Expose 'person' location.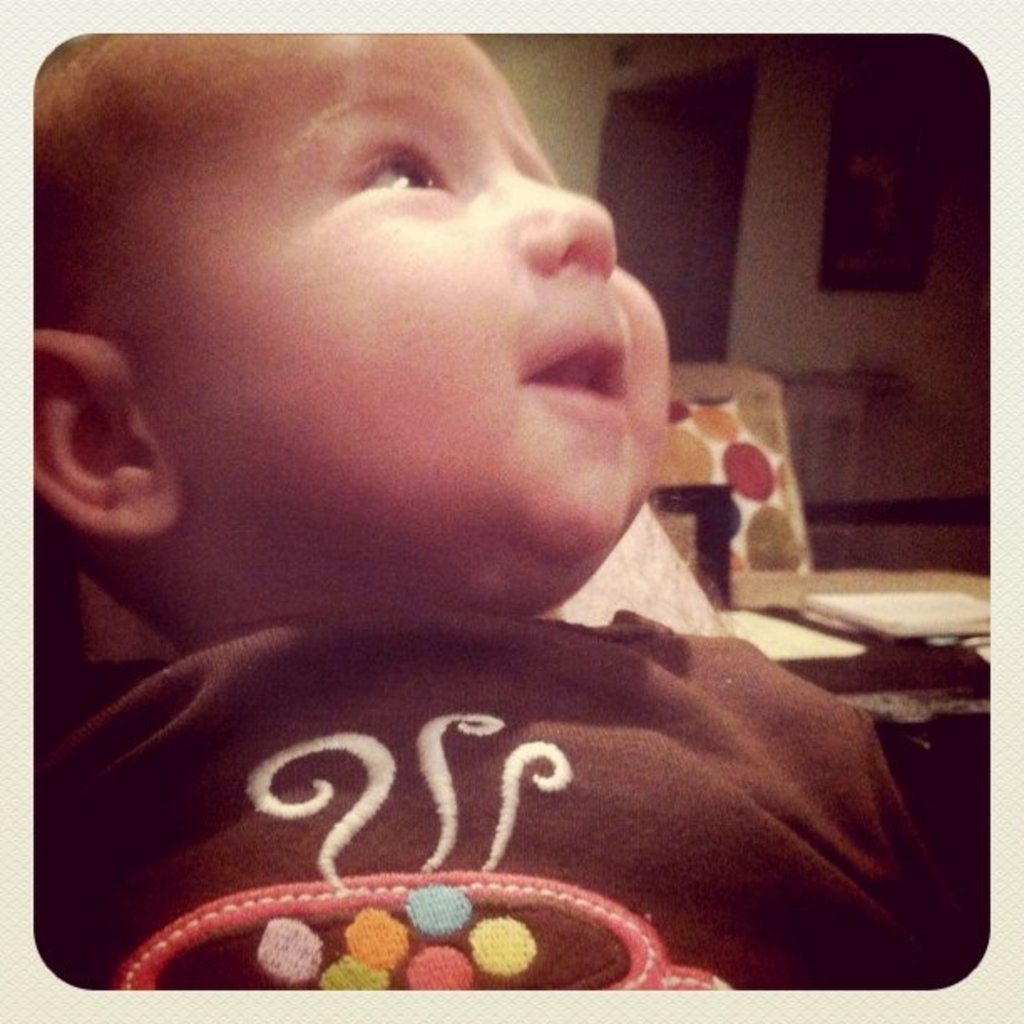
Exposed at [x1=3, y1=32, x2=942, y2=1004].
